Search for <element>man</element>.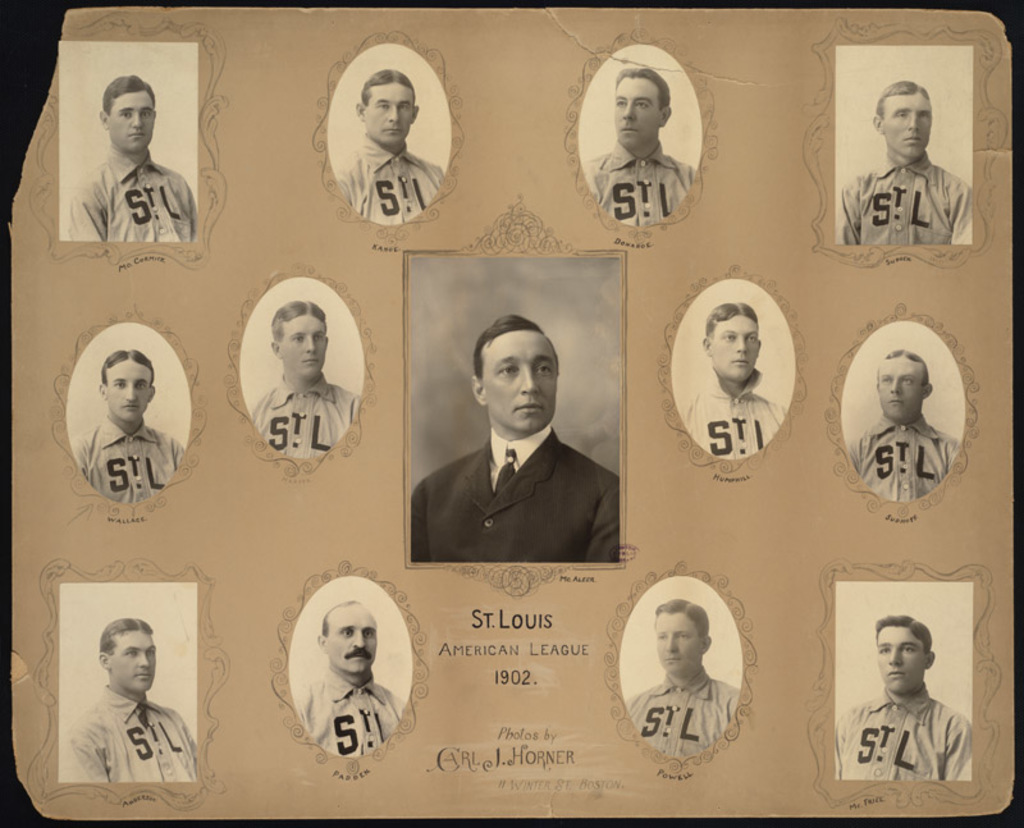
Found at 69, 344, 186, 506.
